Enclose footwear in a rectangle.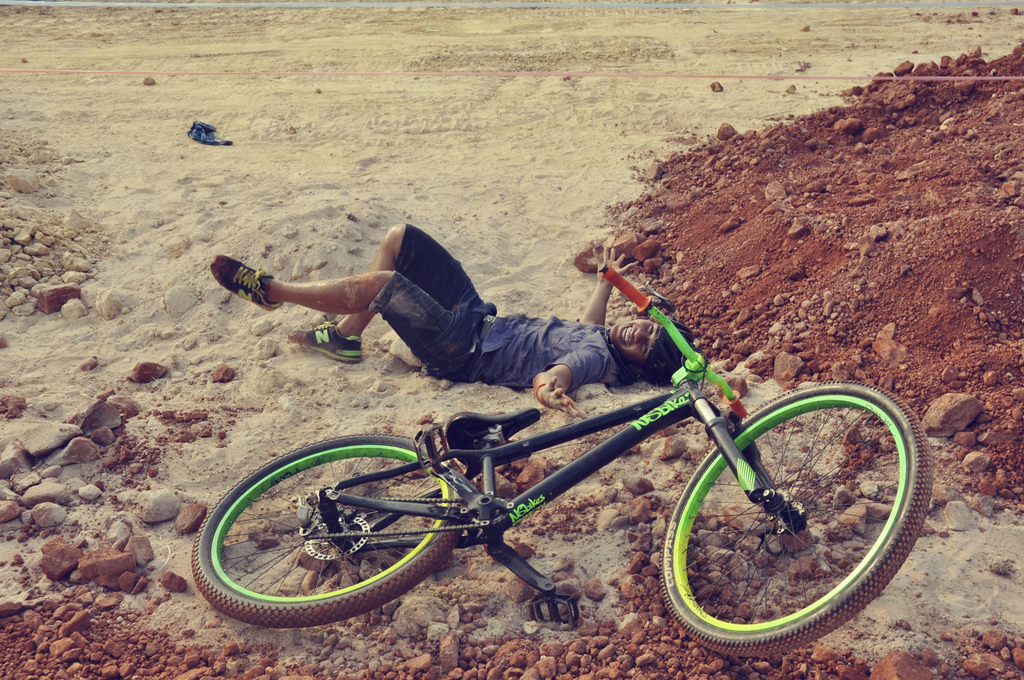
bbox=(203, 260, 290, 315).
